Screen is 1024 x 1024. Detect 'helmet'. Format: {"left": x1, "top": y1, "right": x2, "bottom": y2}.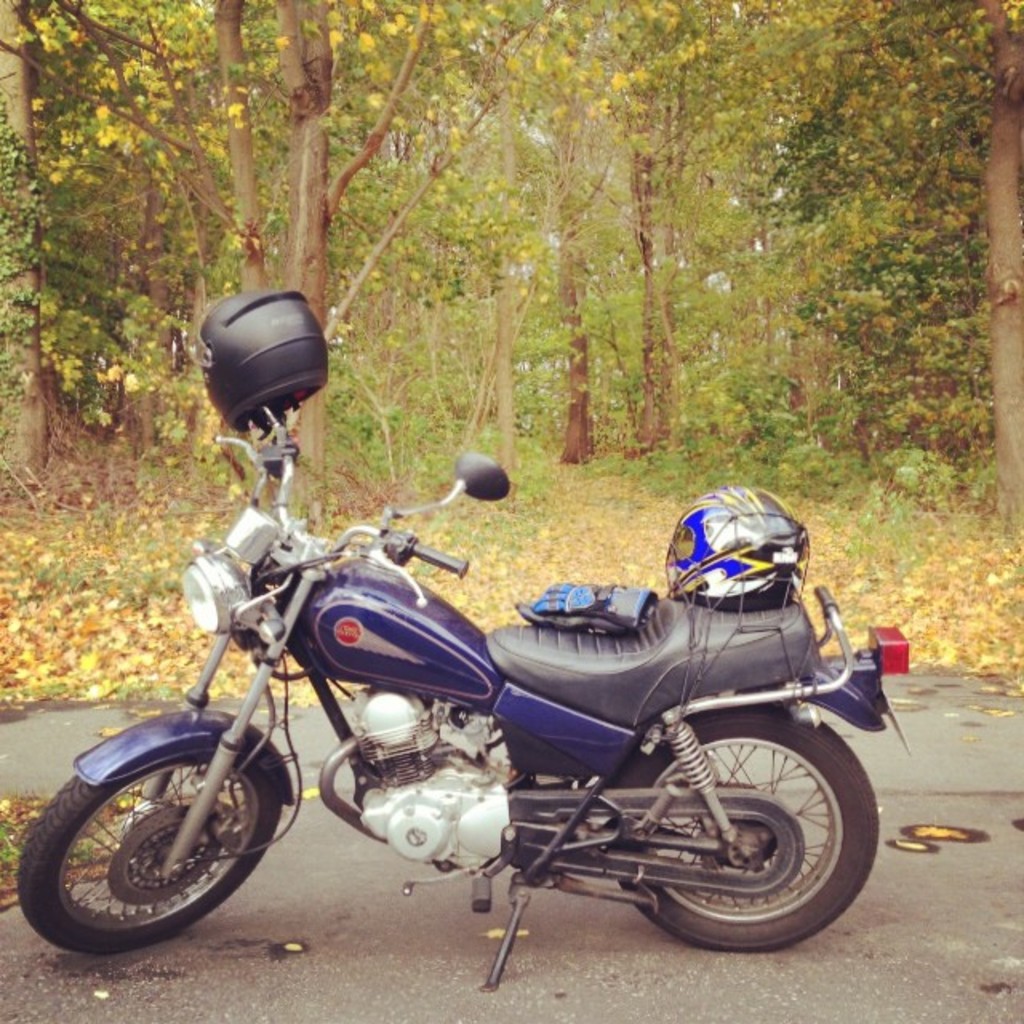
{"left": 190, "top": 294, "right": 333, "bottom": 438}.
